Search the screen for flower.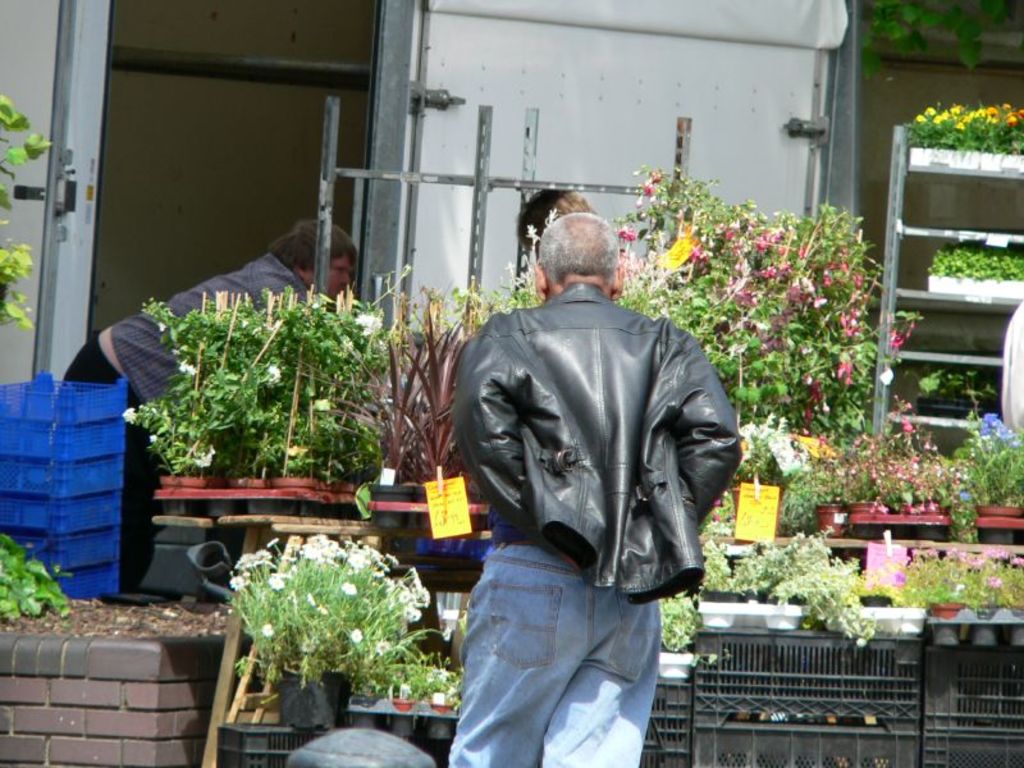
Found at [x1=285, y1=442, x2=305, y2=460].
